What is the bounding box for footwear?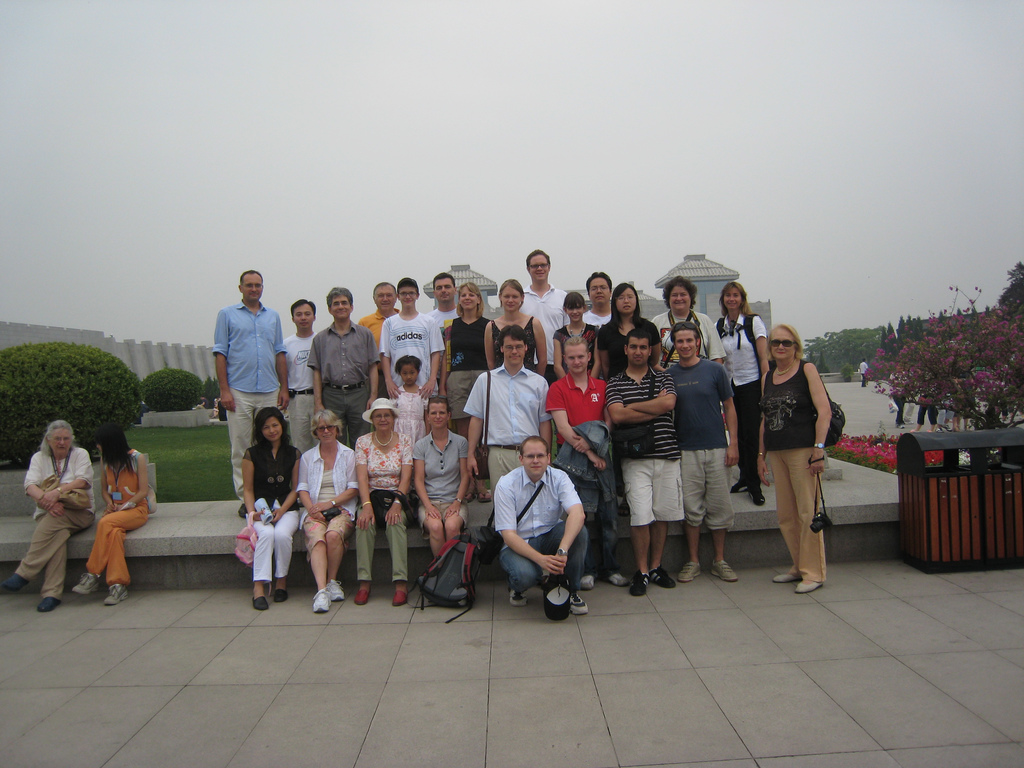
897 424 904 430.
